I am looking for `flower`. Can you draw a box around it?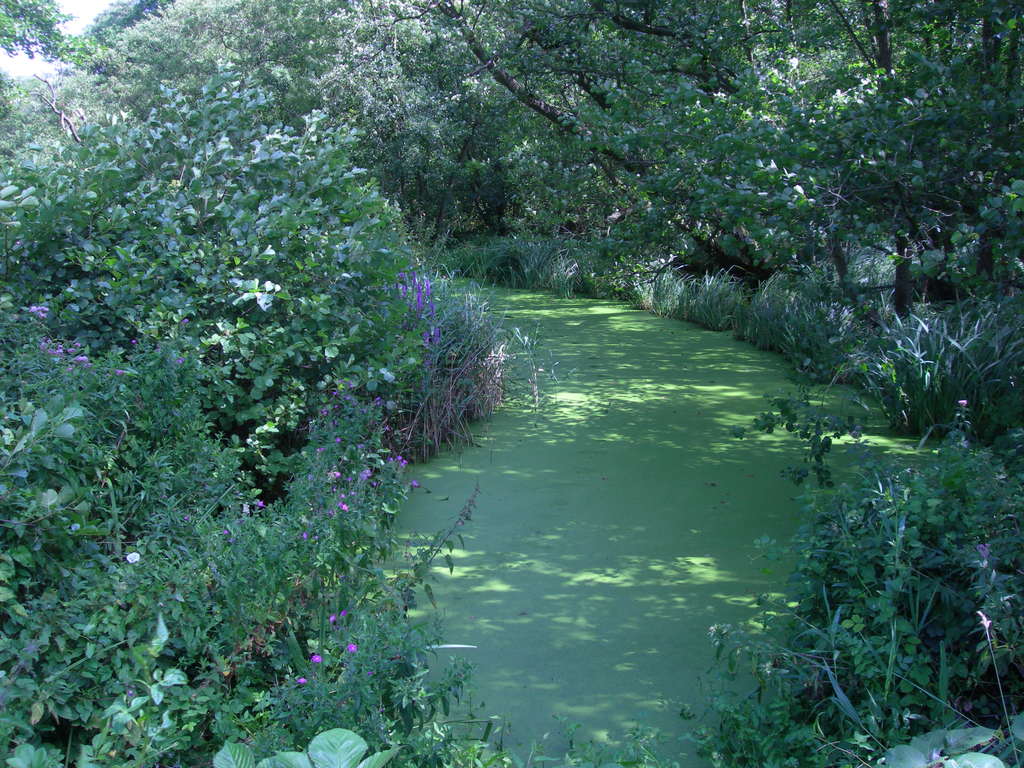
Sure, the bounding box is 338, 504, 346, 511.
